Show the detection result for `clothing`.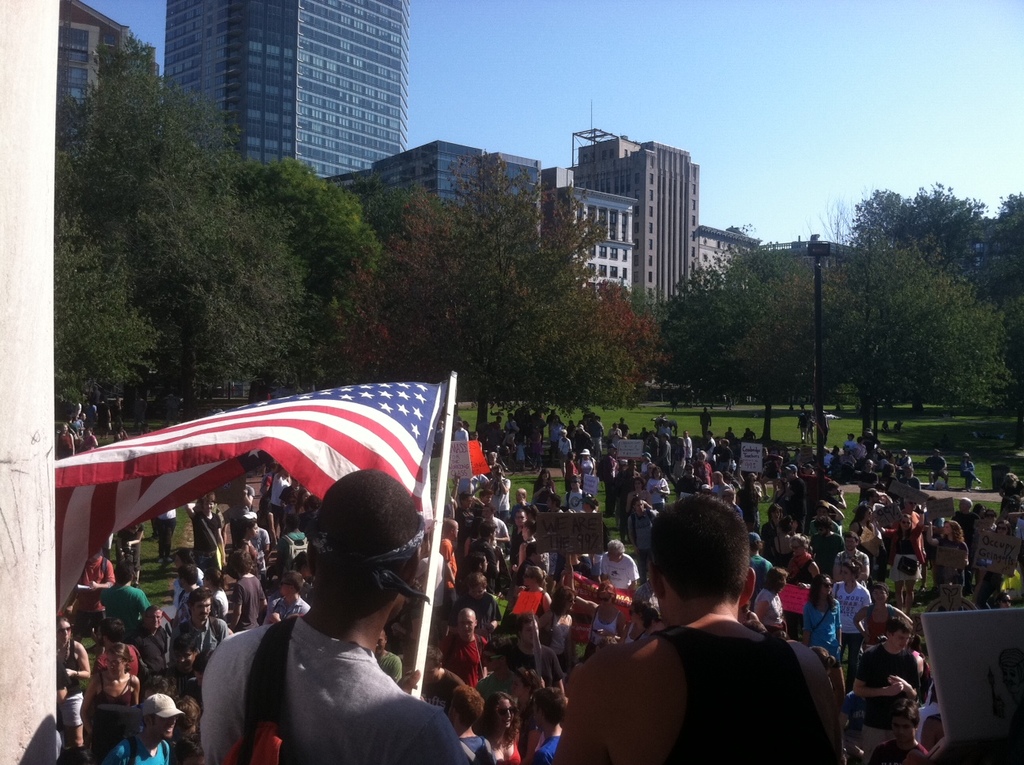
crop(961, 461, 981, 486).
